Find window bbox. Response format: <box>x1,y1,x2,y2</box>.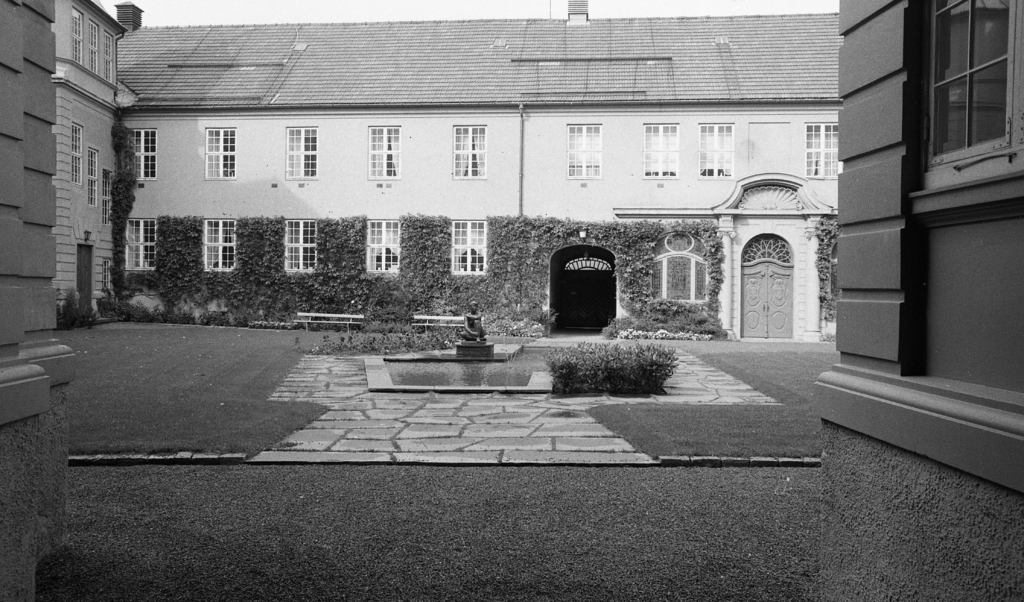
<box>73,6,84,67</box>.
